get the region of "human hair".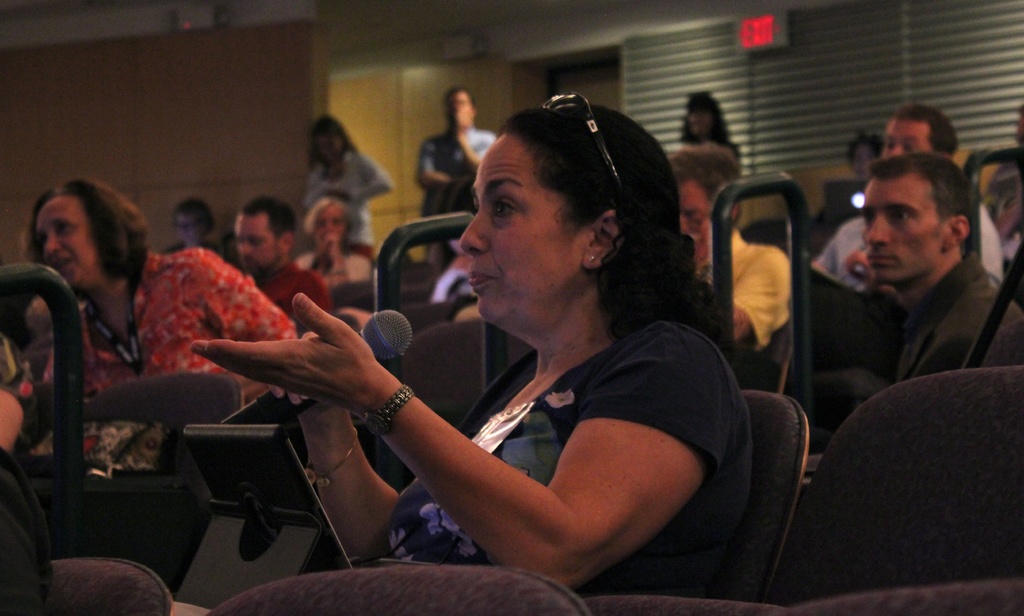
461 109 673 352.
